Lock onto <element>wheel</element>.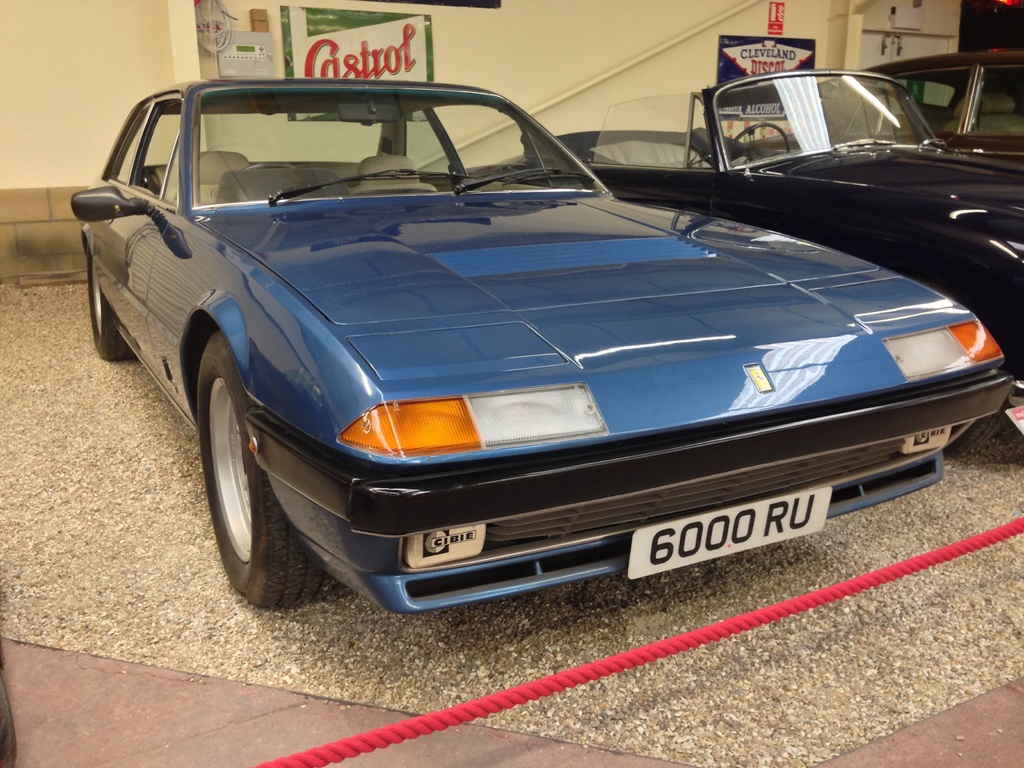
Locked: 86,246,138,362.
